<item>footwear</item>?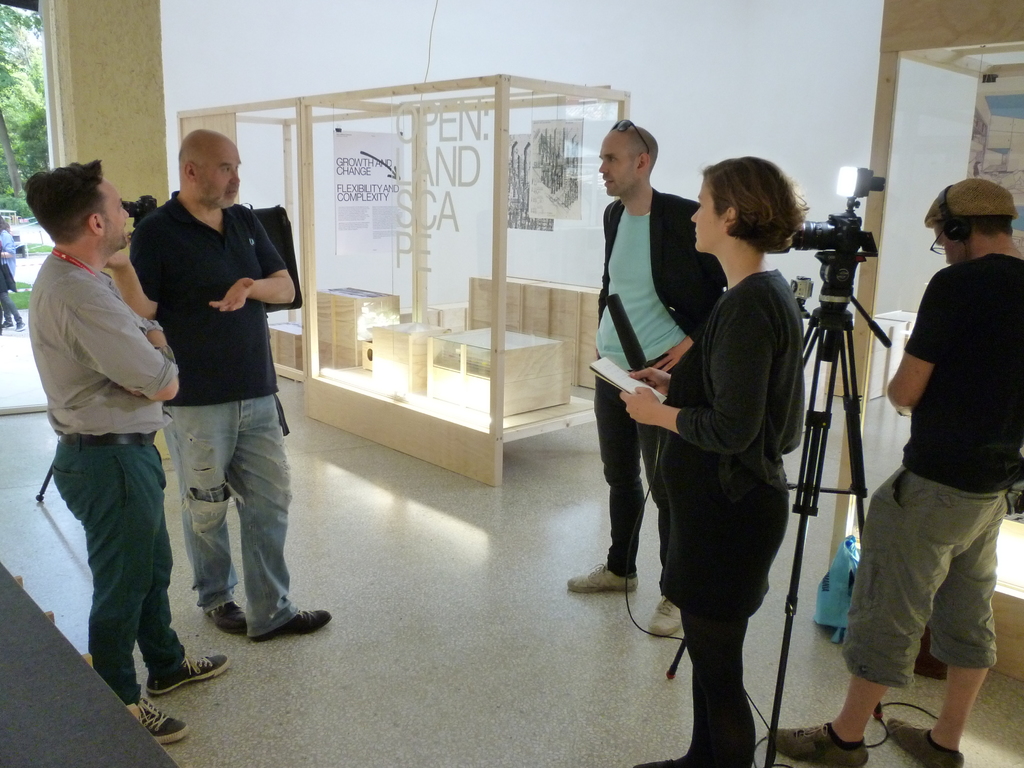
[x1=891, y1=717, x2=965, y2=767]
